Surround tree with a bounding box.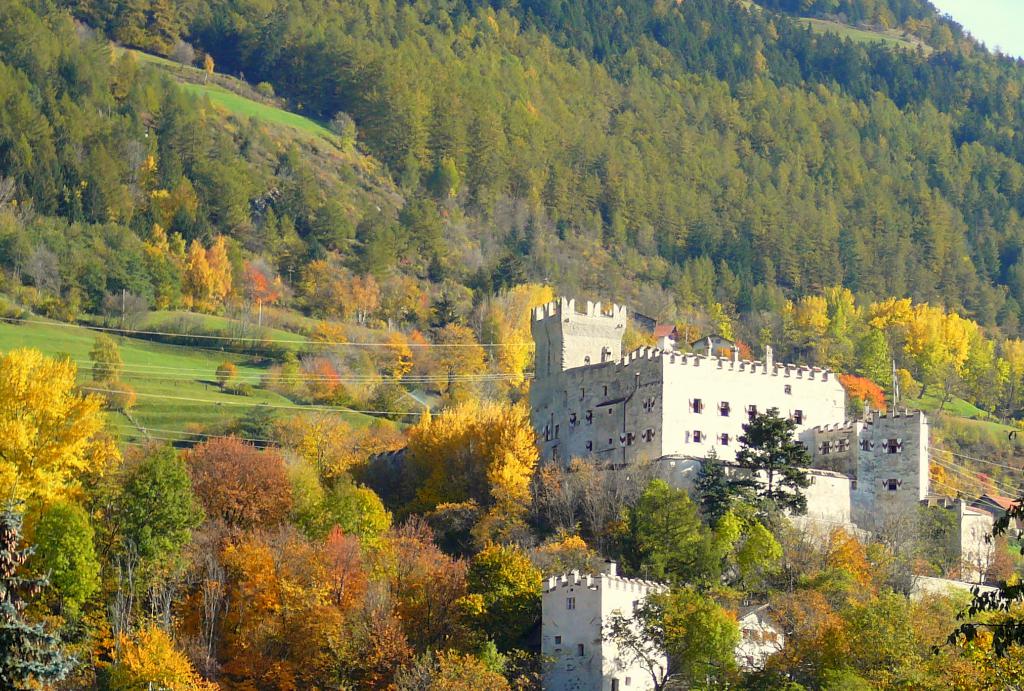
[x1=431, y1=649, x2=513, y2=690].
